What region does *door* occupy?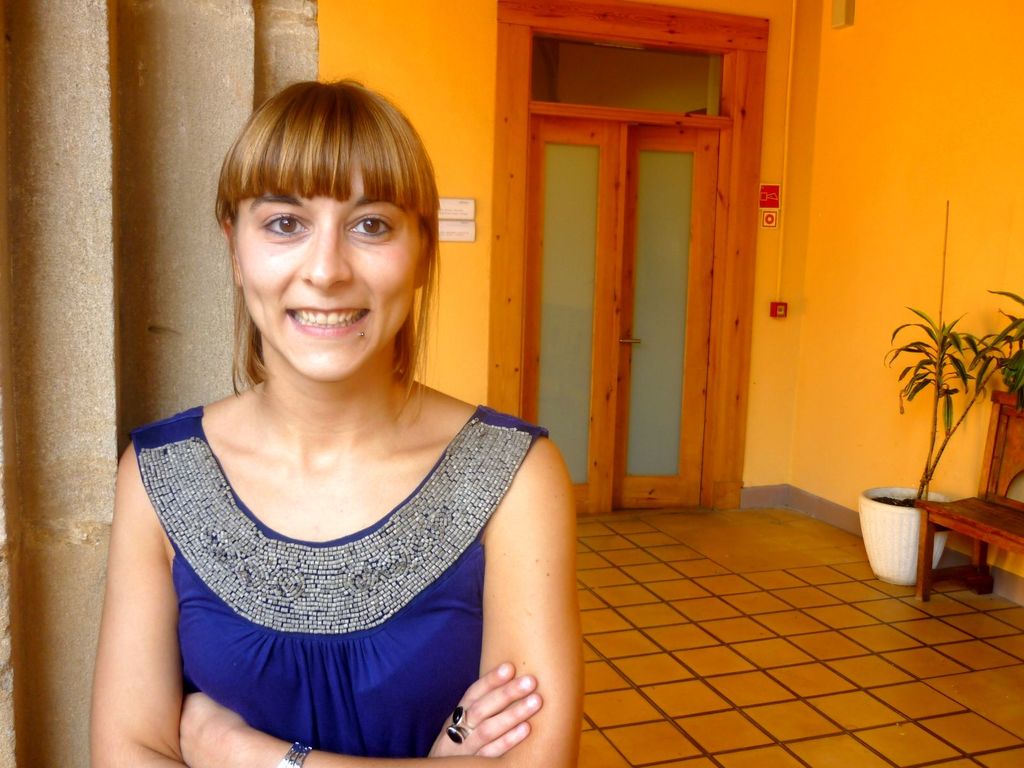
bbox(612, 124, 721, 508).
